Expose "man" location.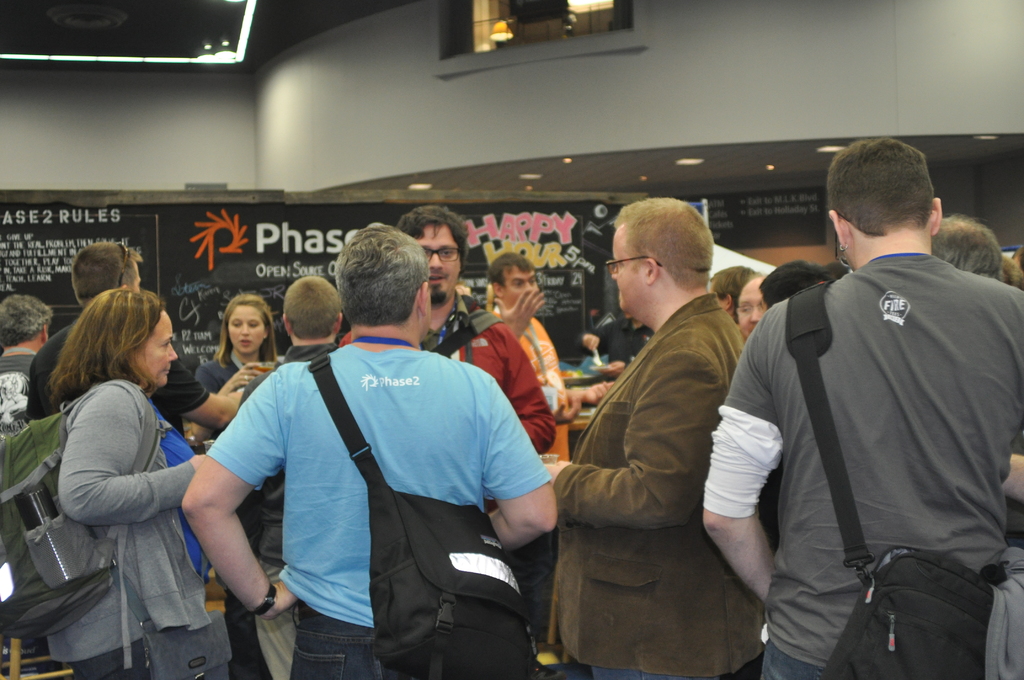
Exposed at region(339, 205, 554, 516).
